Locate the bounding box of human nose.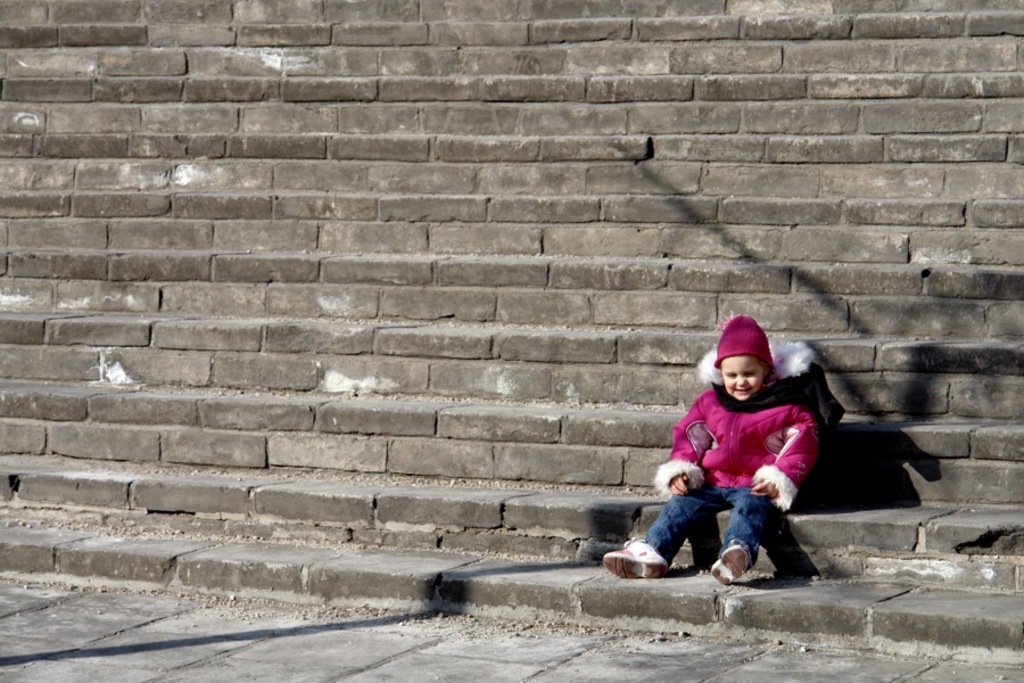
Bounding box: detection(732, 373, 744, 386).
